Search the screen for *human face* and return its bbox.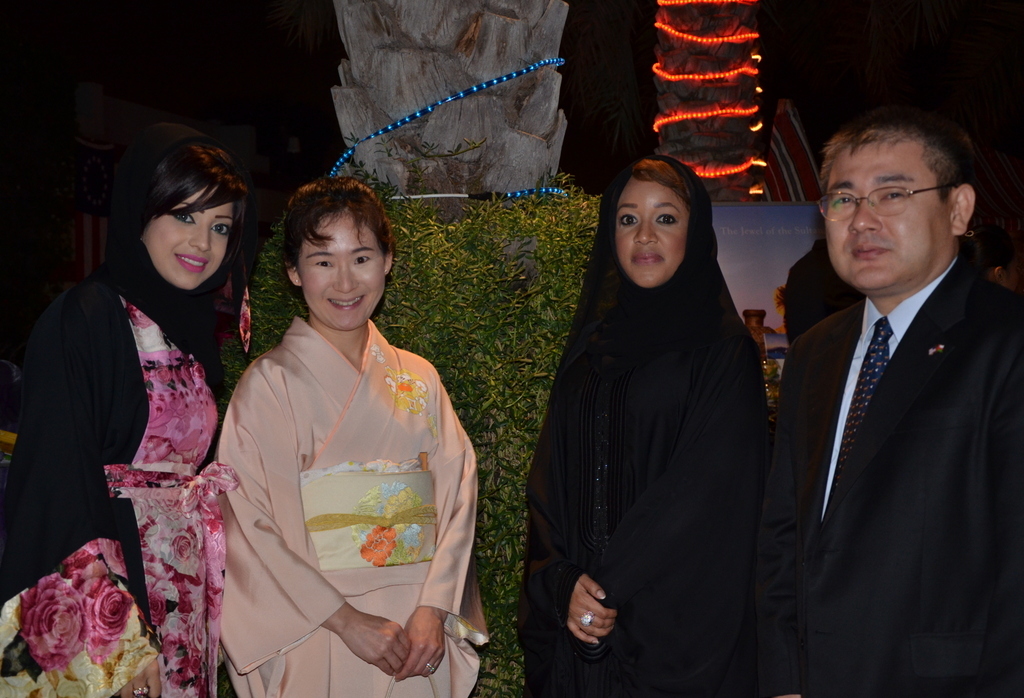
Found: (left=299, top=207, right=386, bottom=331).
